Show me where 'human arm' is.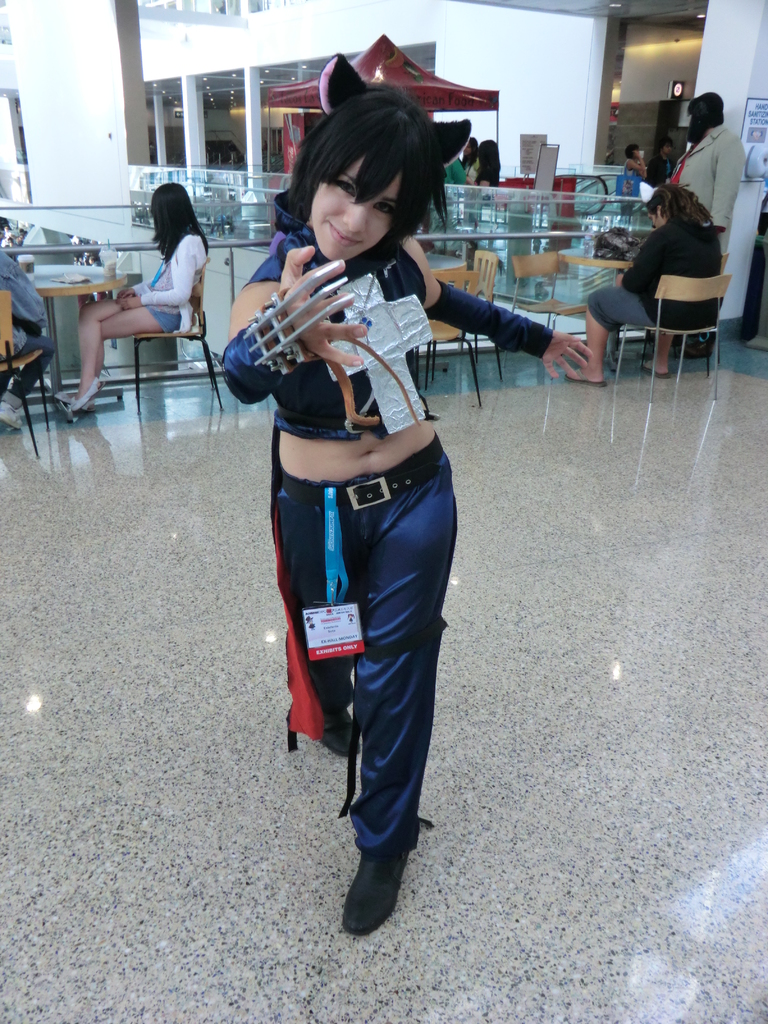
'human arm' is at (left=402, top=261, right=628, bottom=372).
